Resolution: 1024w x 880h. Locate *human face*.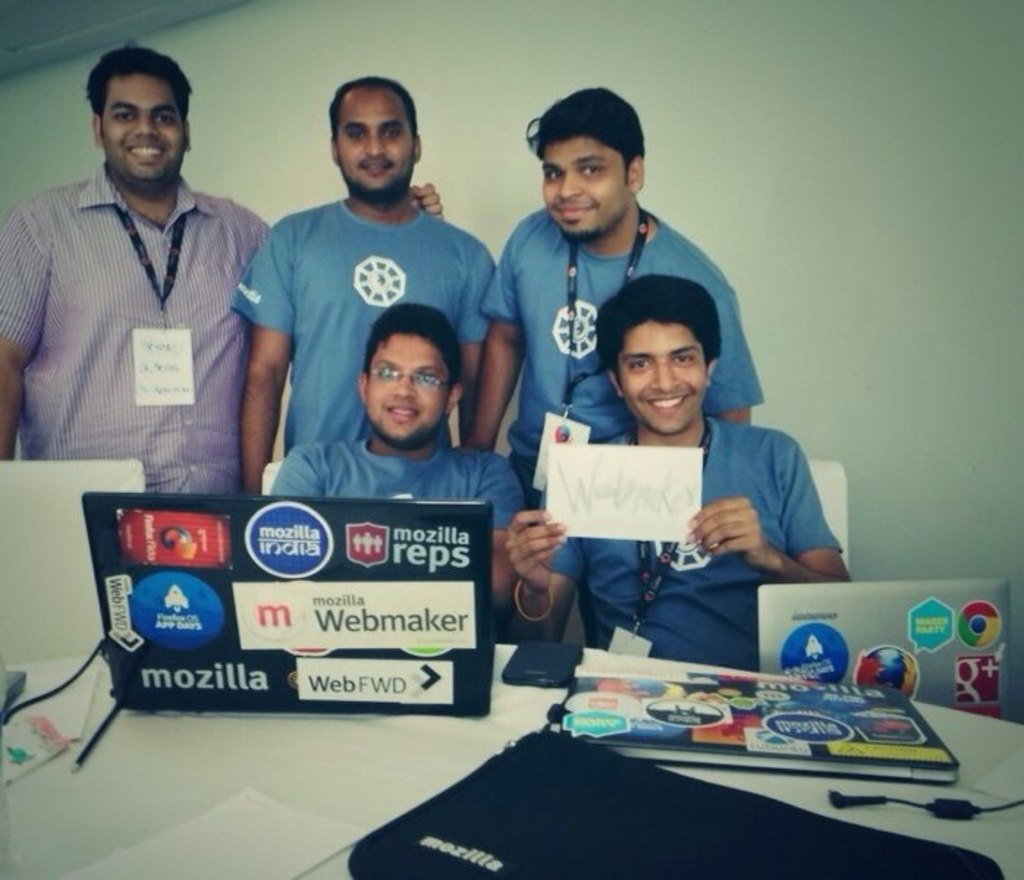
bbox=[541, 135, 631, 243].
